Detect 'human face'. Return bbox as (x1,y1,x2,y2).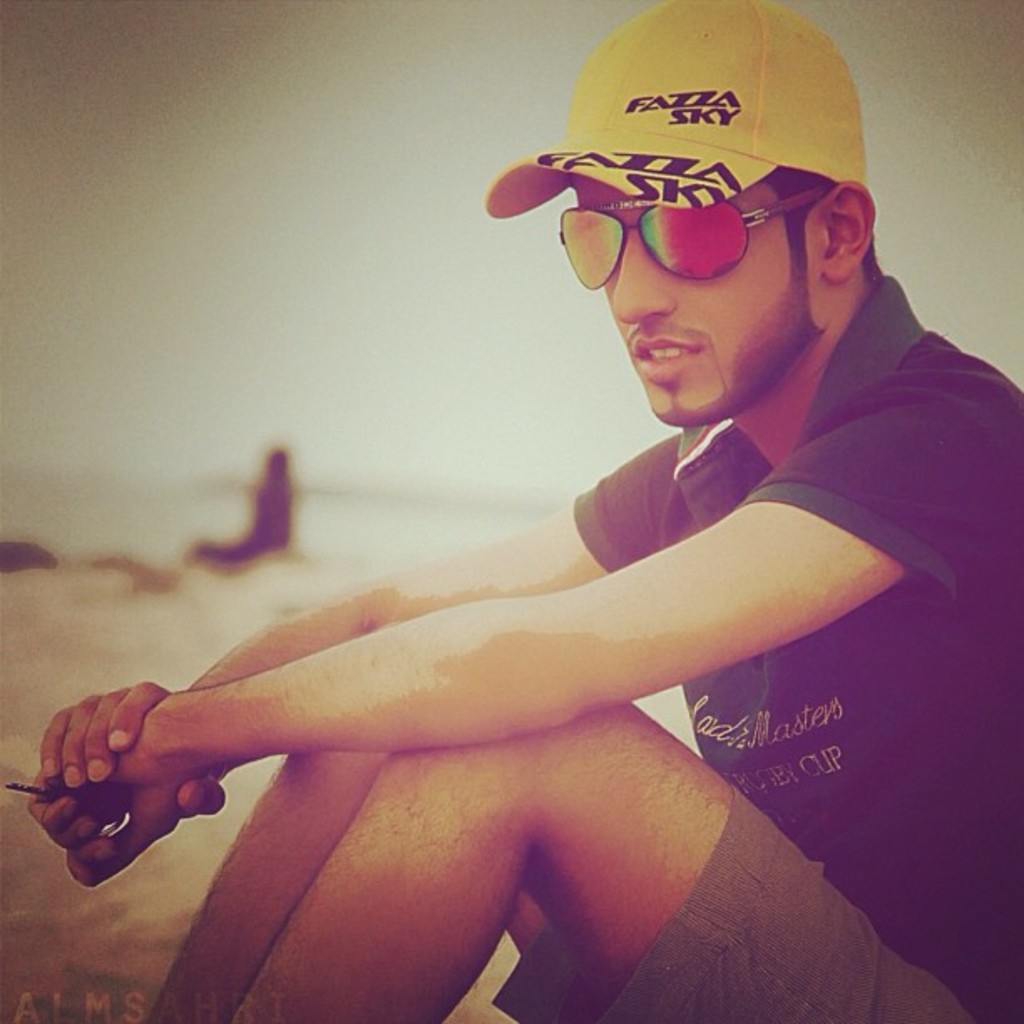
(566,172,823,427).
